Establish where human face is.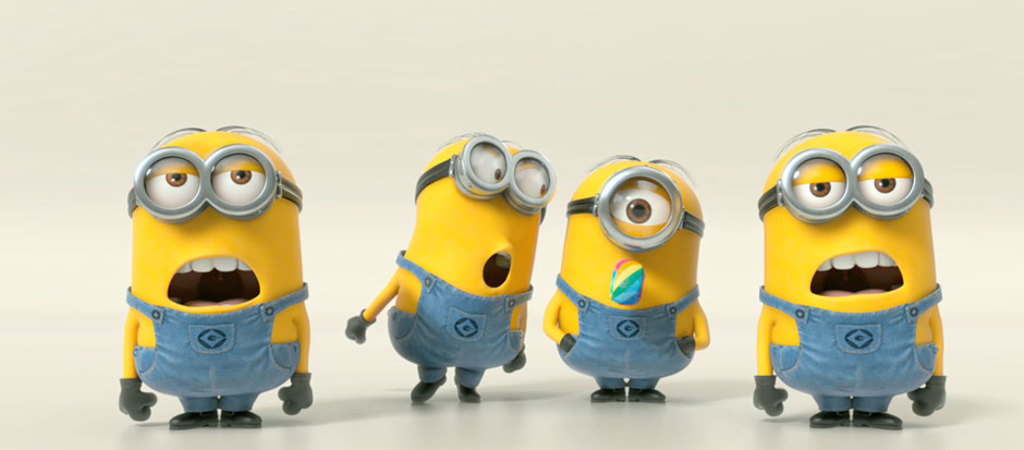
Established at box=[416, 141, 553, 294].
